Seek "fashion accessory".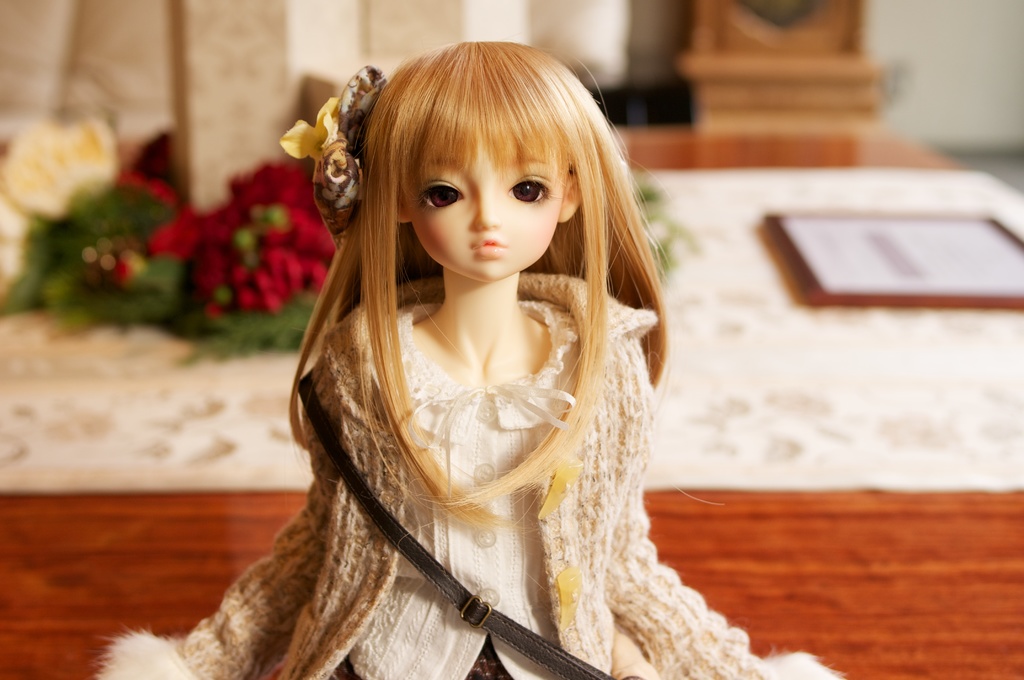
(x1=296, y1=366, x2=661, y2=679).
